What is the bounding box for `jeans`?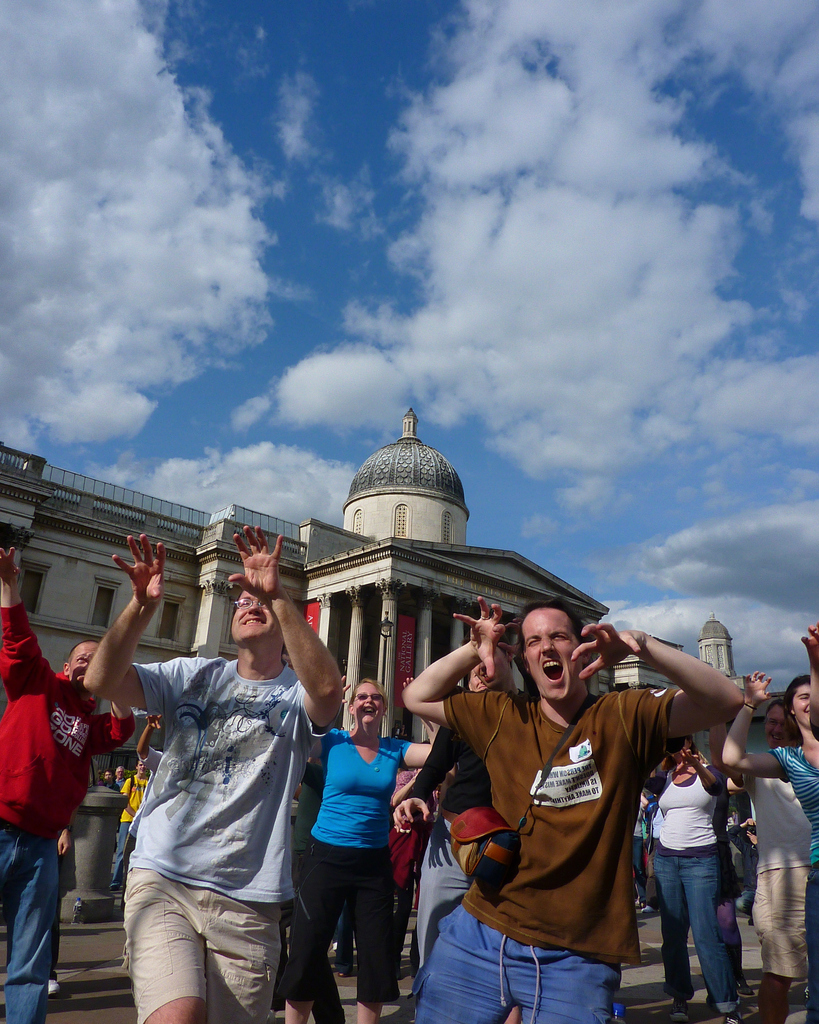
[x1=0, y1=826, x2=60, y2=1023].
